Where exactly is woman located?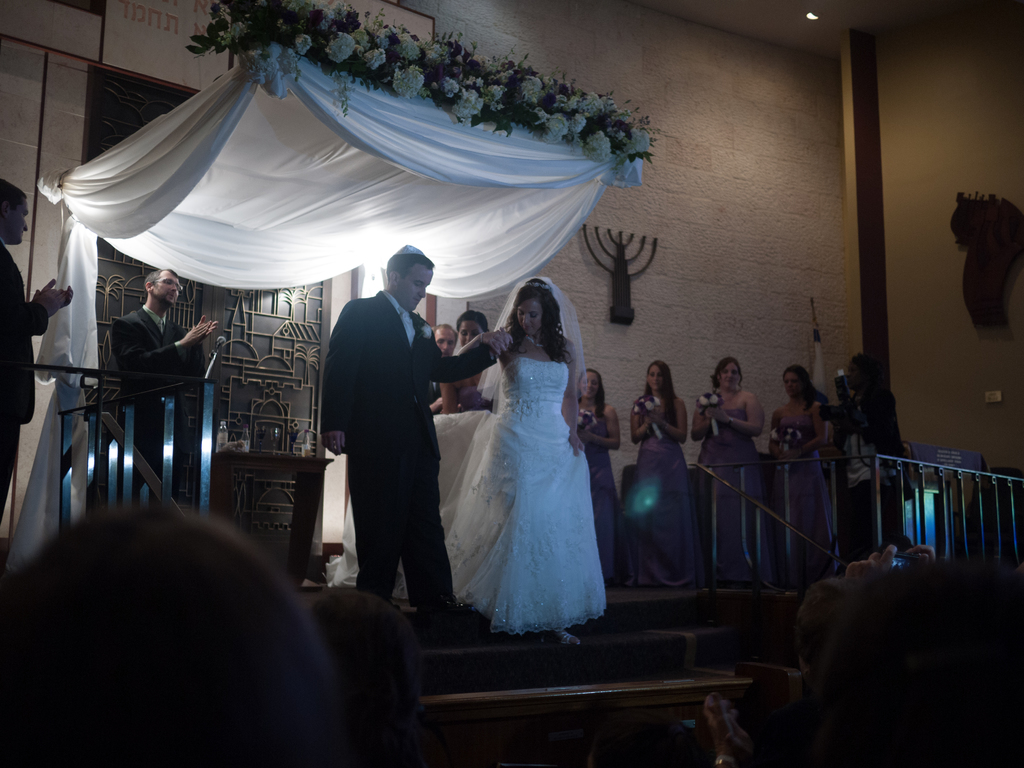
Its bounding box is [628, 359, 707, 586].
